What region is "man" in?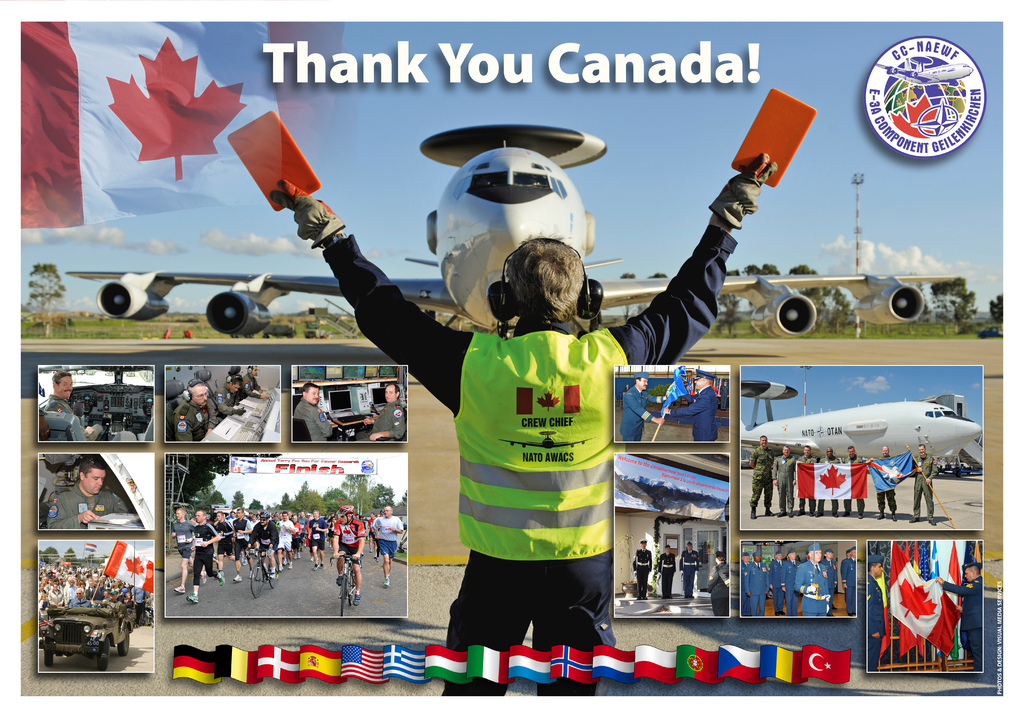
Rect(355, 381, 407, 440).
